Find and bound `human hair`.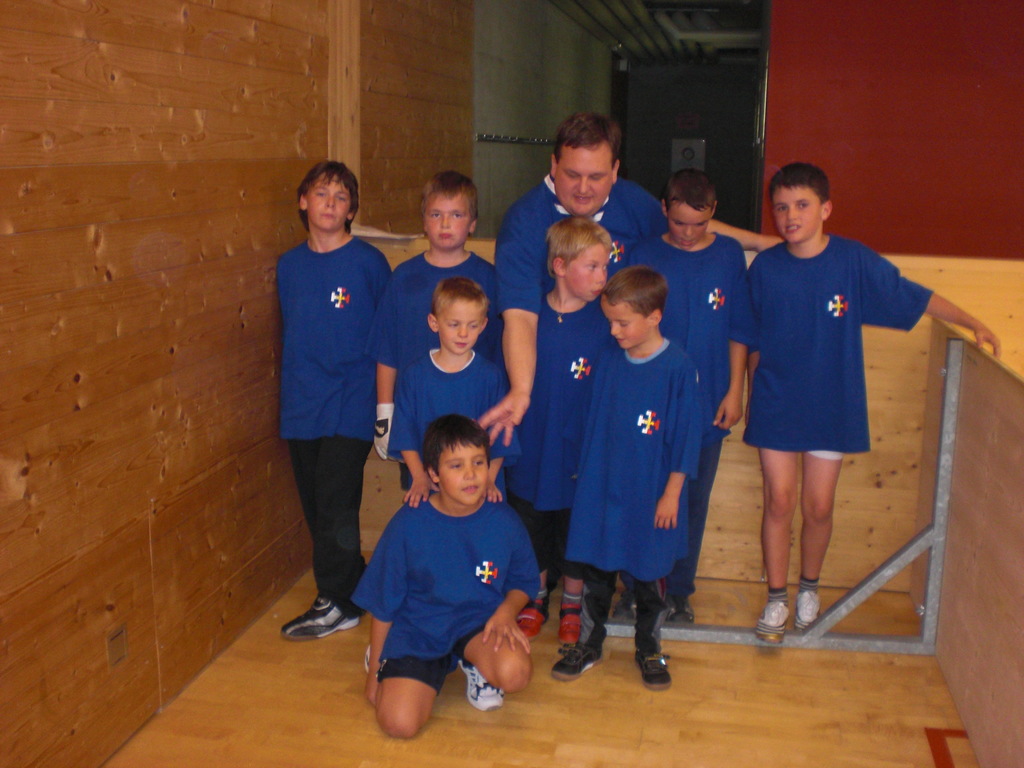
Bound: box=[411, 412, 492, 512].
